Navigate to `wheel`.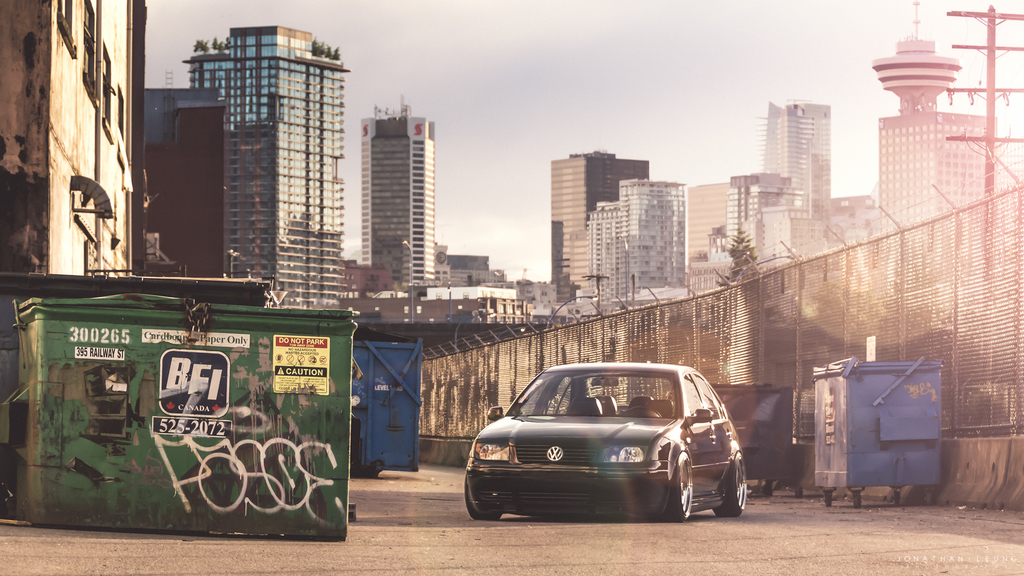
Navigation target: box=[824, 493, 831, 506].
